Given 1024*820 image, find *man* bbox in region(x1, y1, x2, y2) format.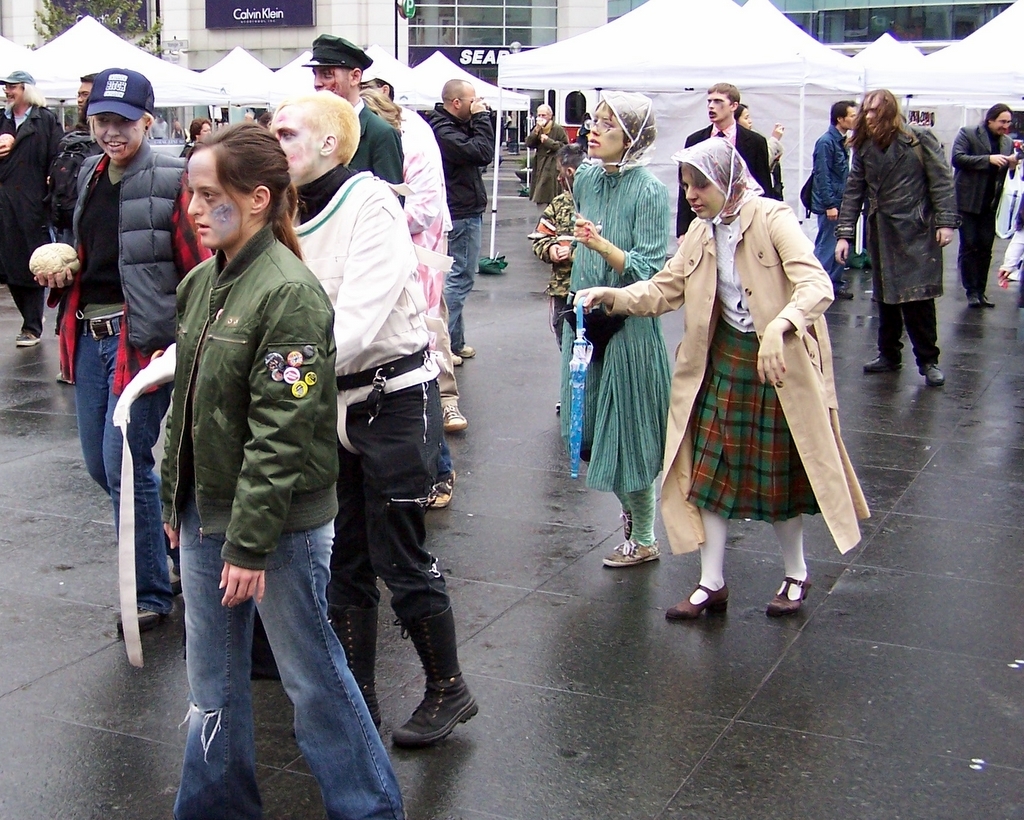
region(422, 71, 505, 357).
